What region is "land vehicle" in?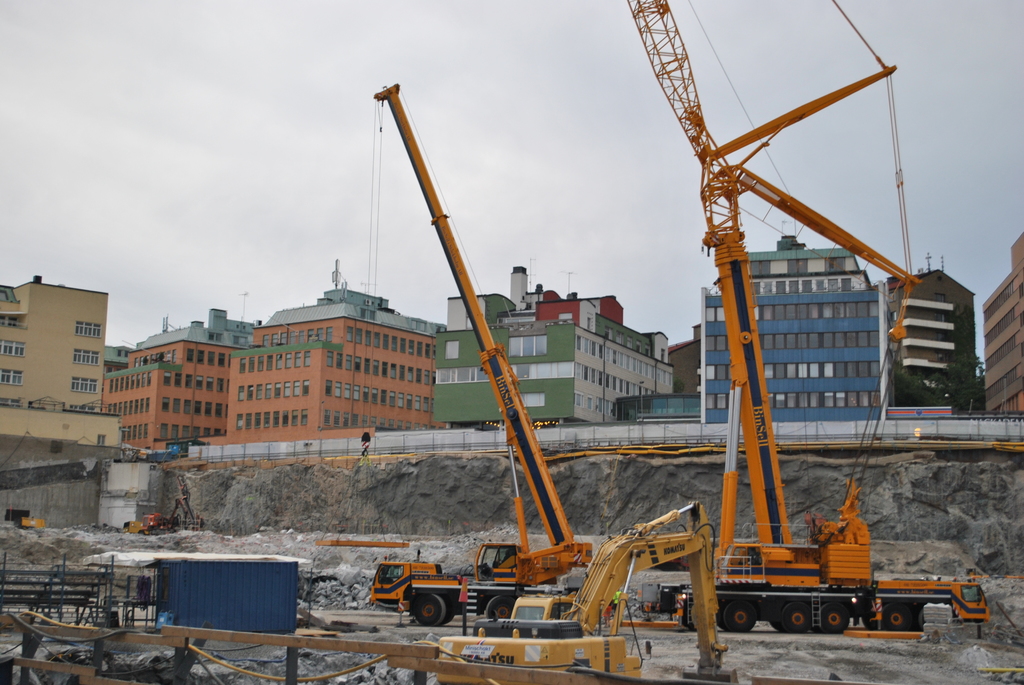
[364, 558, 468, 622].
